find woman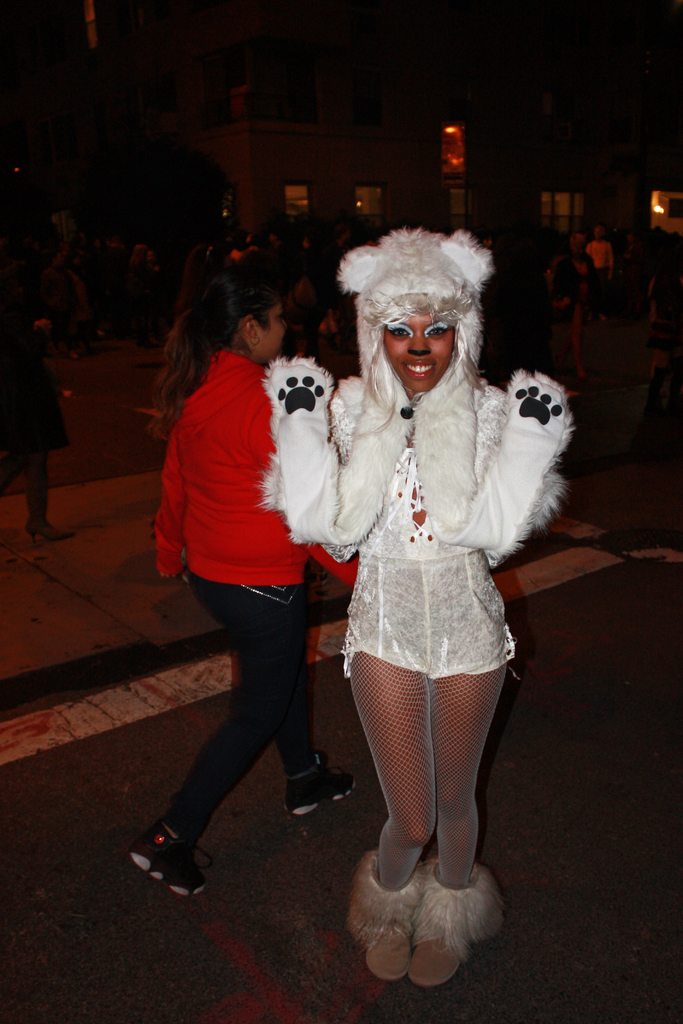
box=[0, 202, 76, 541]
